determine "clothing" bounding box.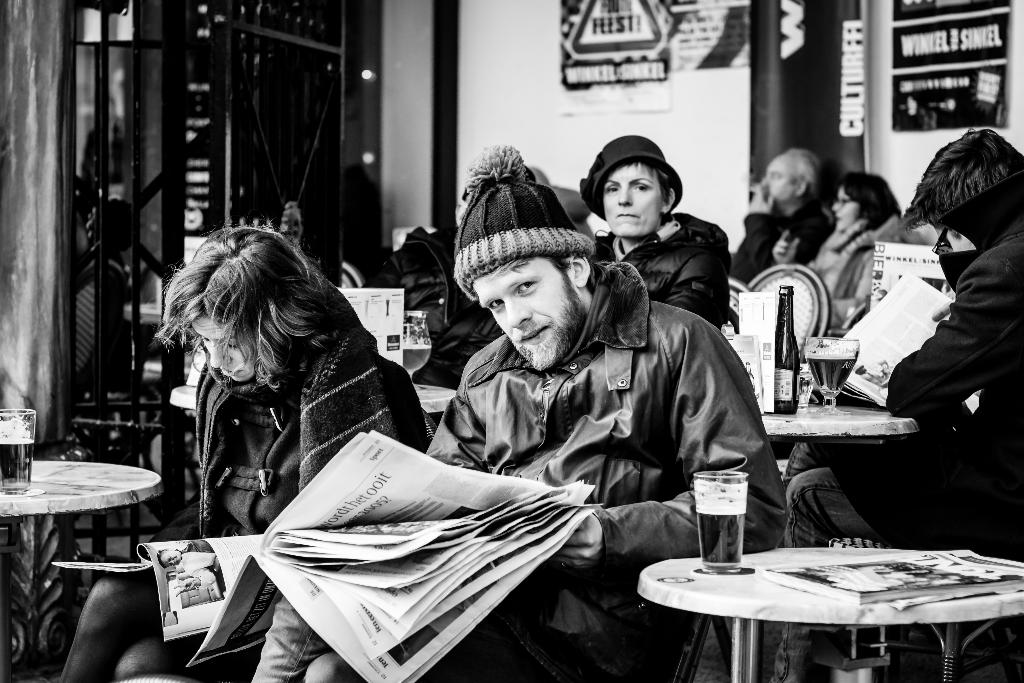
Determined: (x1=807, y1=210, x2=901, y2=331).
